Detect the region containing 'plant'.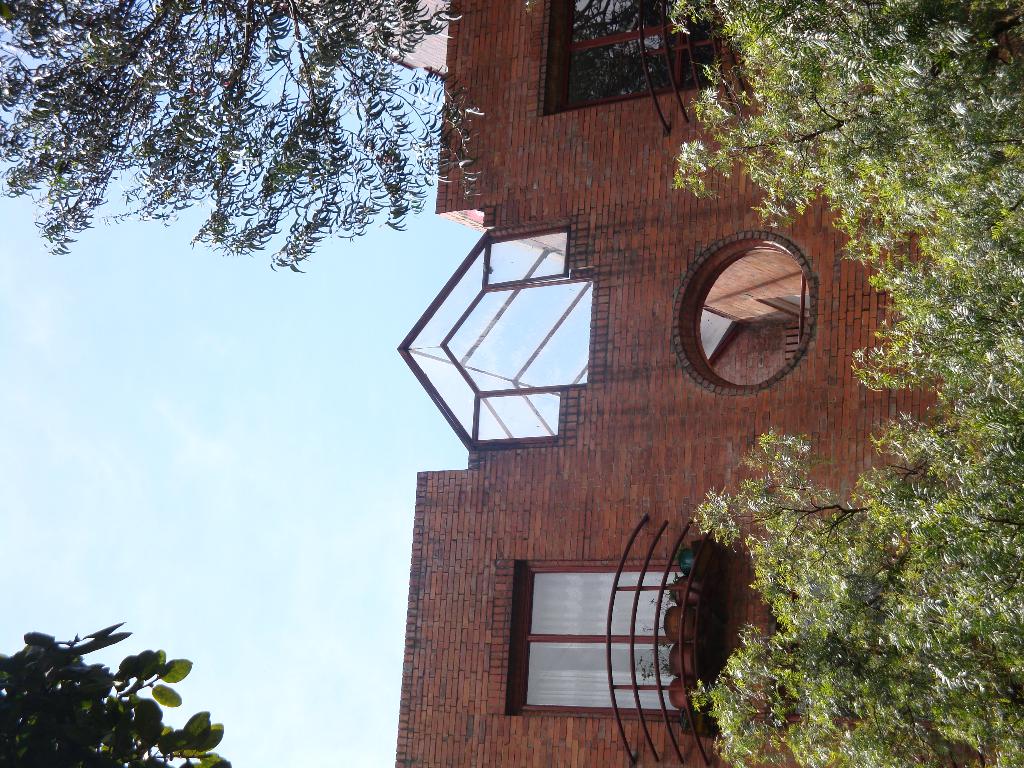
637, 648, 668, 684.
